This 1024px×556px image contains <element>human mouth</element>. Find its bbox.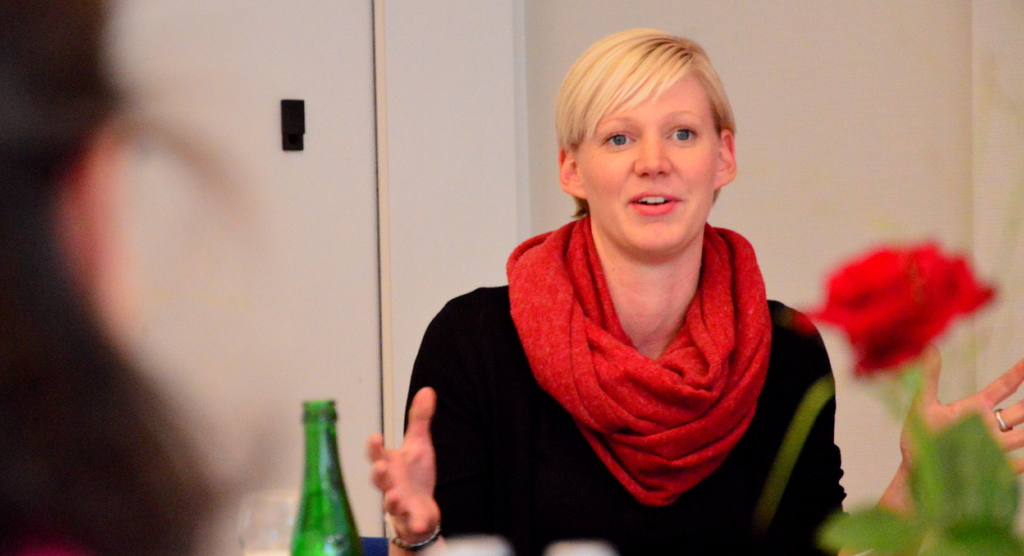
{"left": 624, "top": 188, "right": 682, "bottom": 215}.
